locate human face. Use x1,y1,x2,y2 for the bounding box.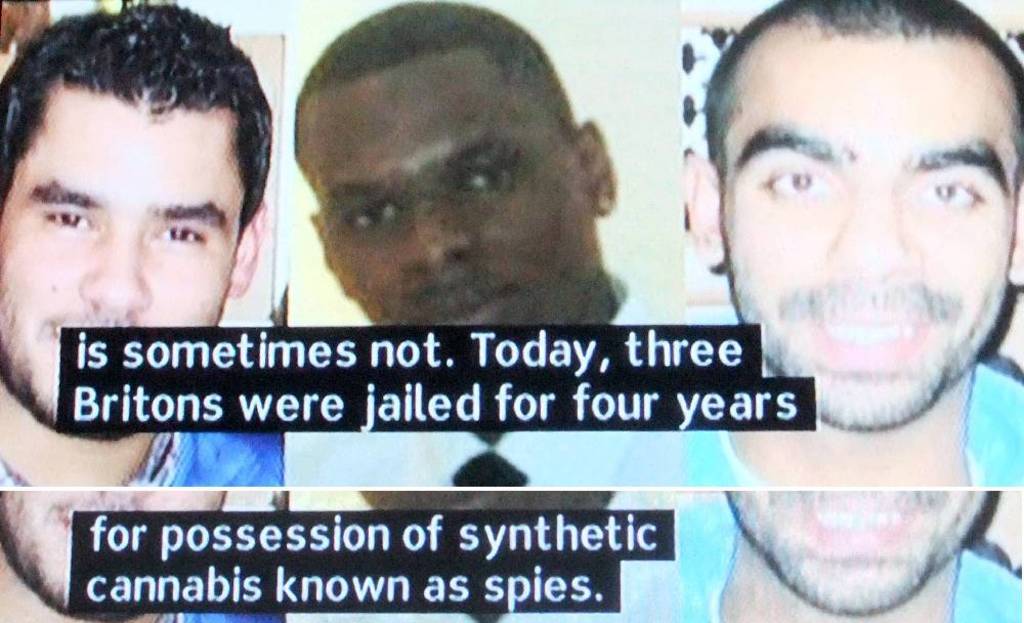
678,0,1023,427.
